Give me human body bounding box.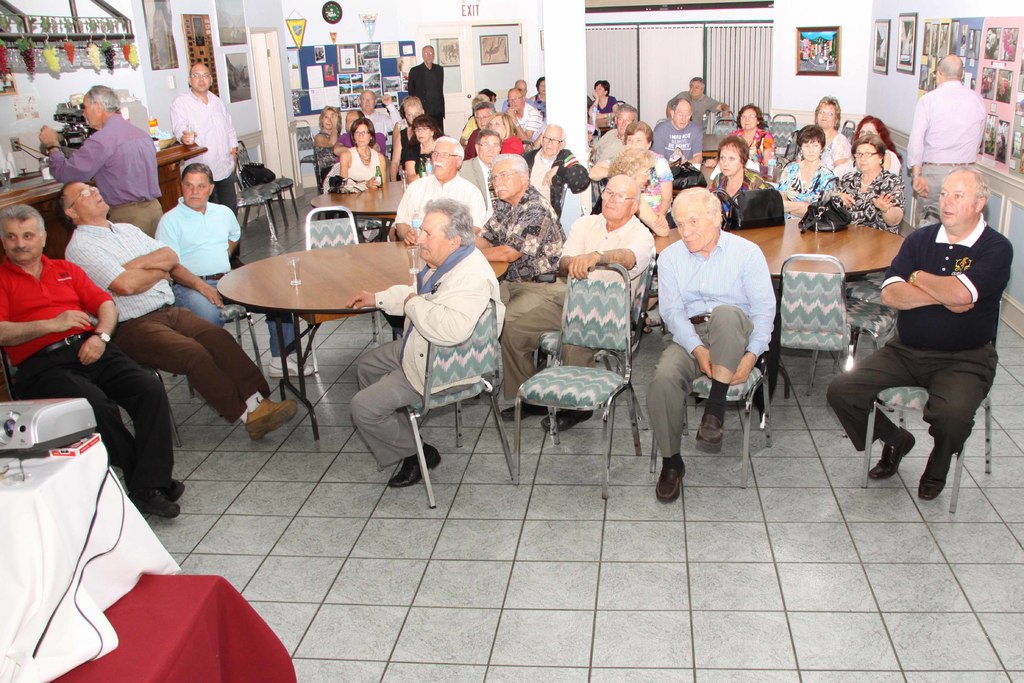
BBox(336, 119, 390, 196).
